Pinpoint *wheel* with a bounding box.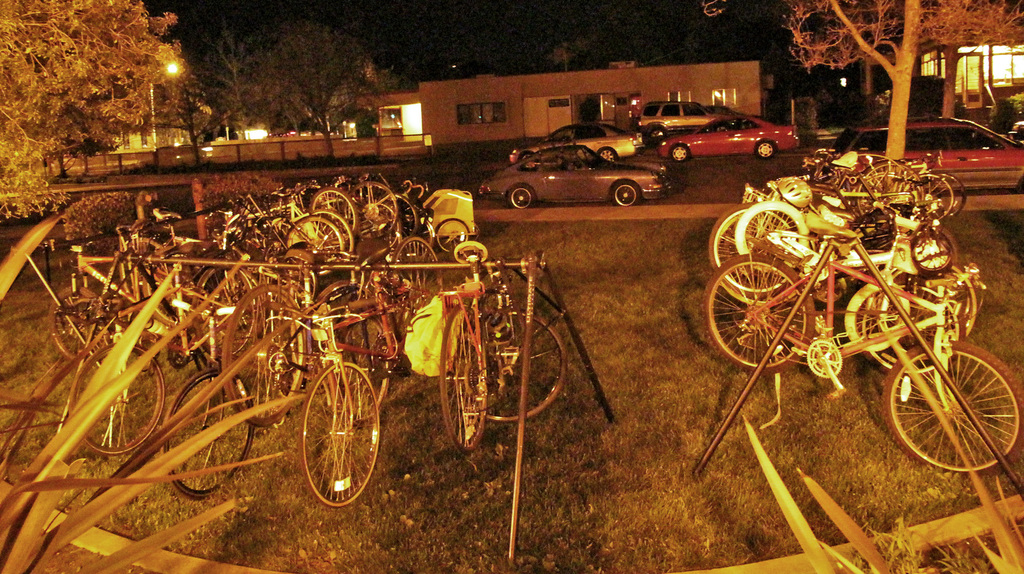
l=298, t=358, r=384, b=512.
